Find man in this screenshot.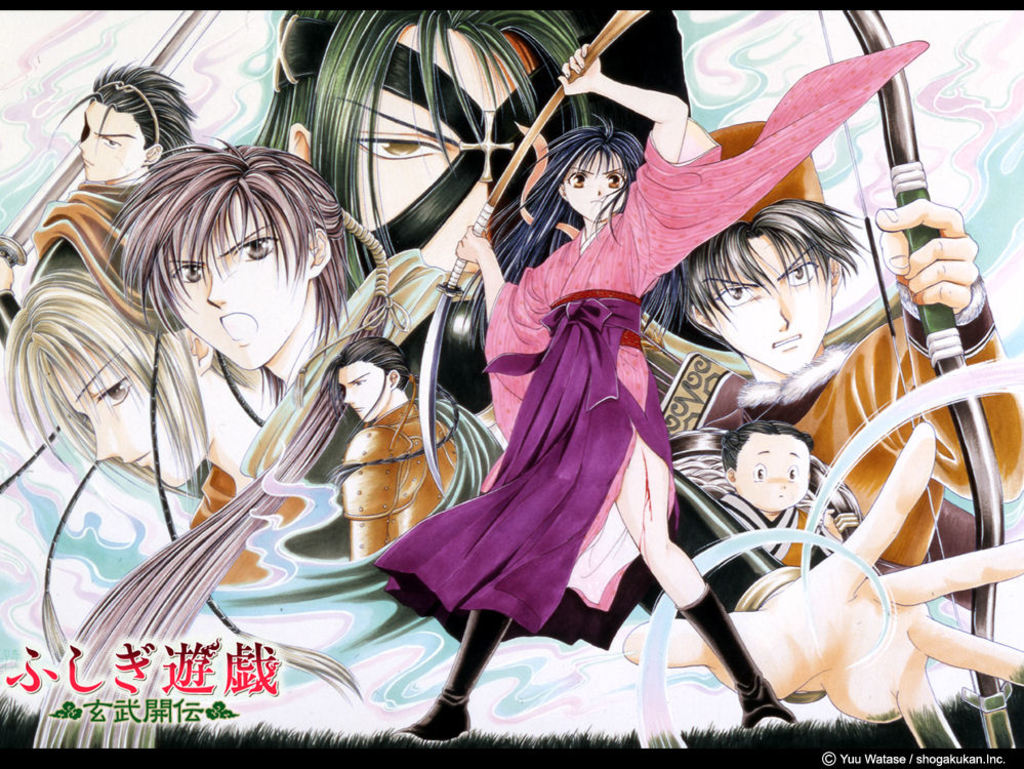
The bounding box for man is (x1=715, y1=412, x2=839, y2=572).
